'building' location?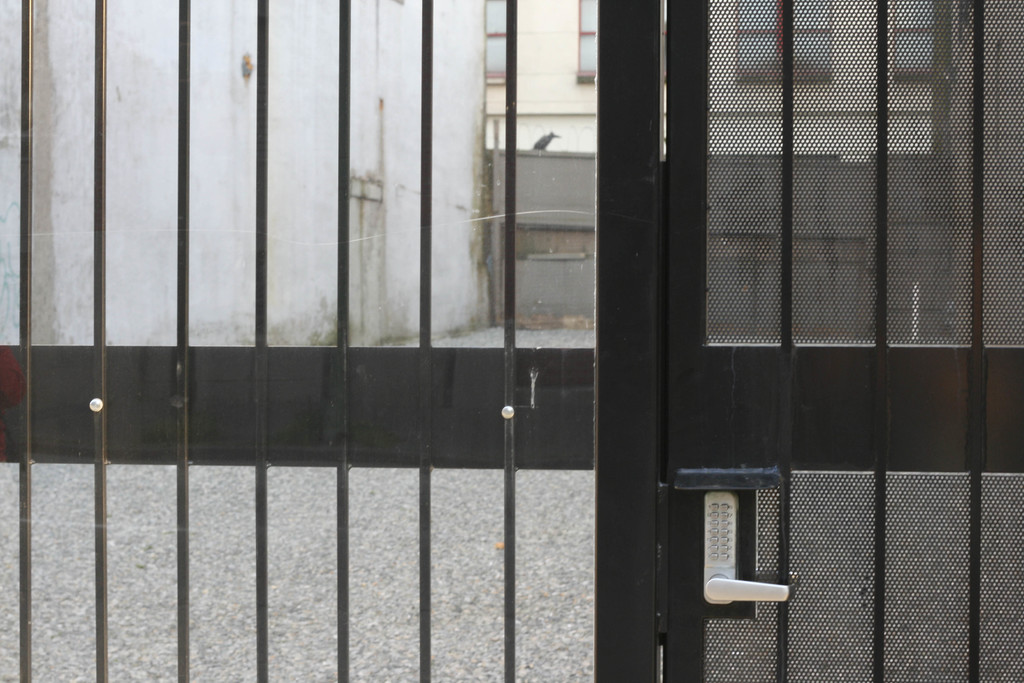
<region>0, 0, 1023, 682</region>
